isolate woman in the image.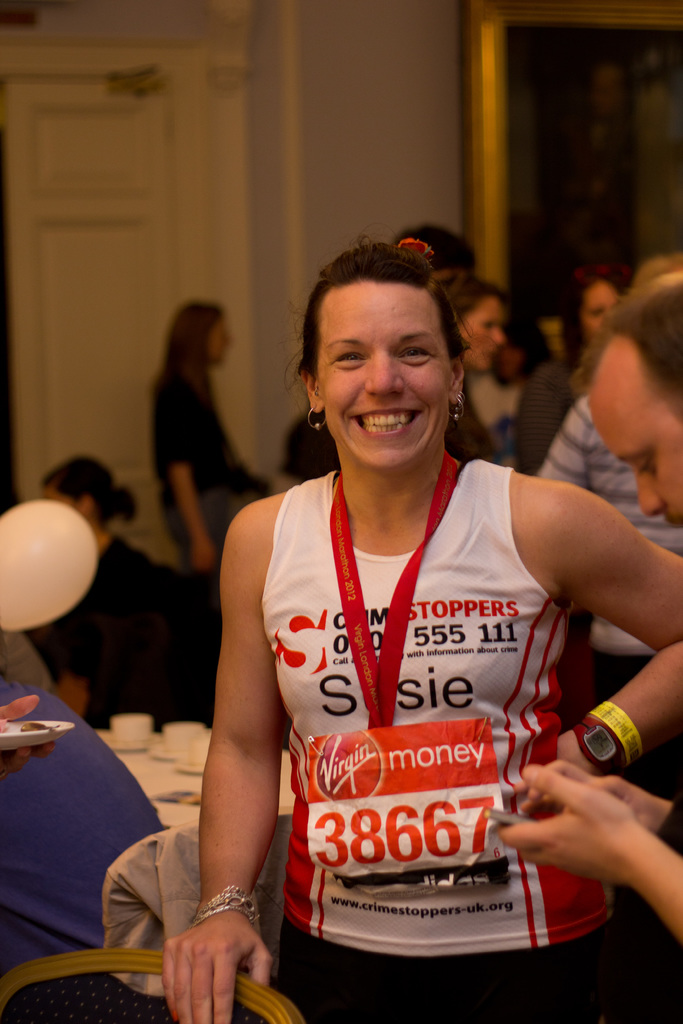
Isolated region: 24:449:190:724.
